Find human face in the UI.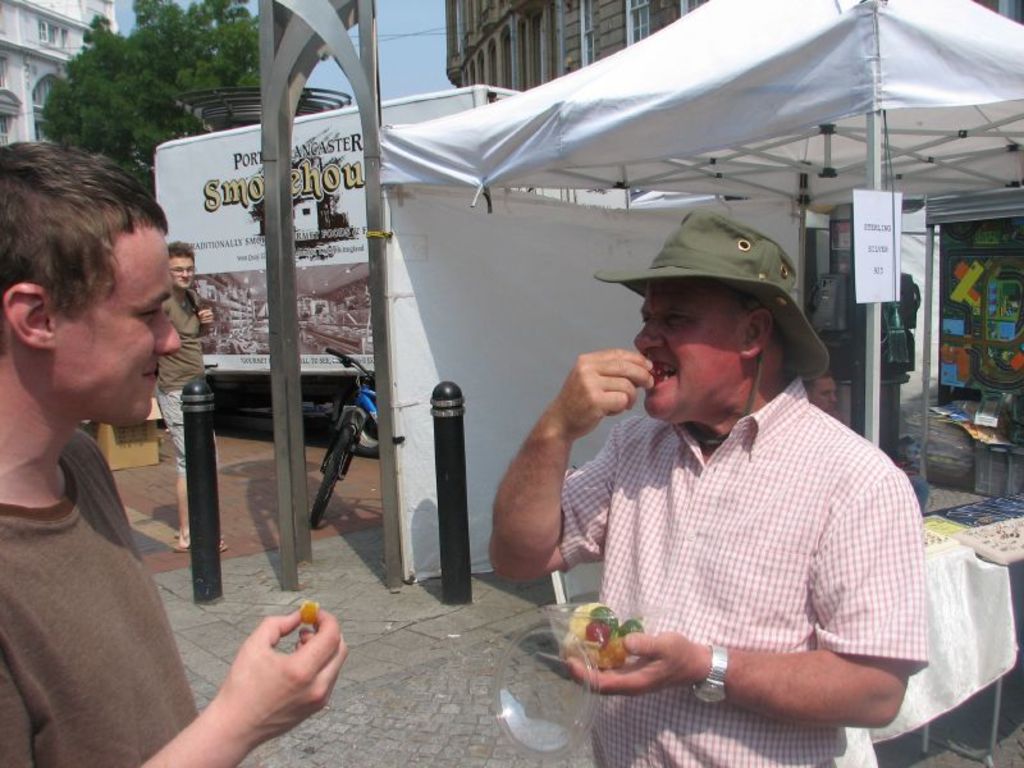
UI element at rect(814, 372, 836, 408).
